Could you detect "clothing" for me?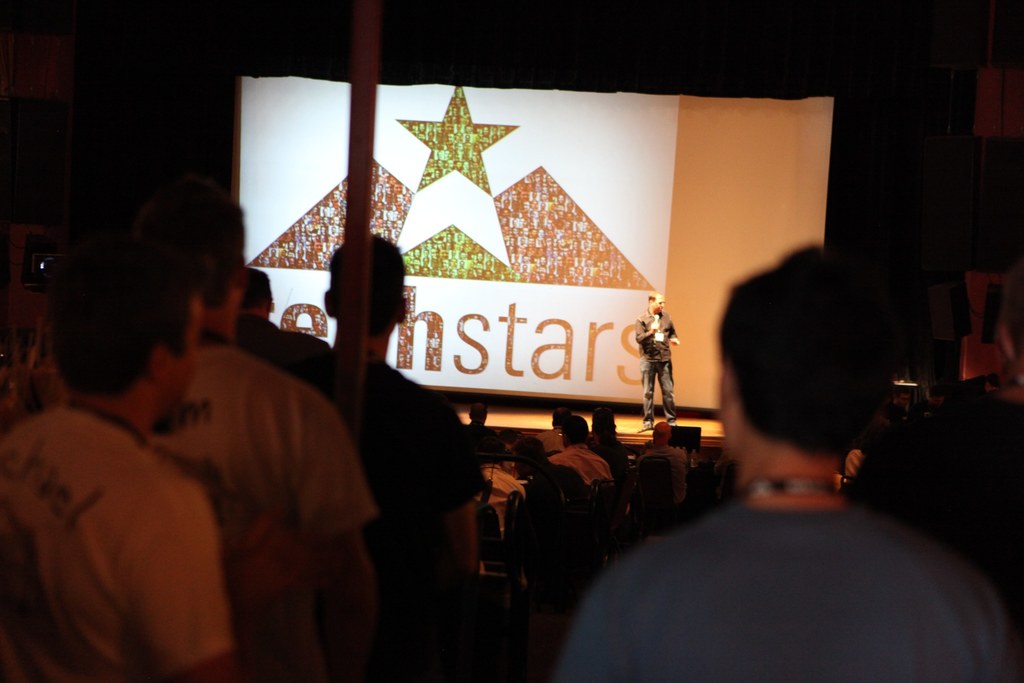
Detection result: select_region(153, 335, 373, 573).
